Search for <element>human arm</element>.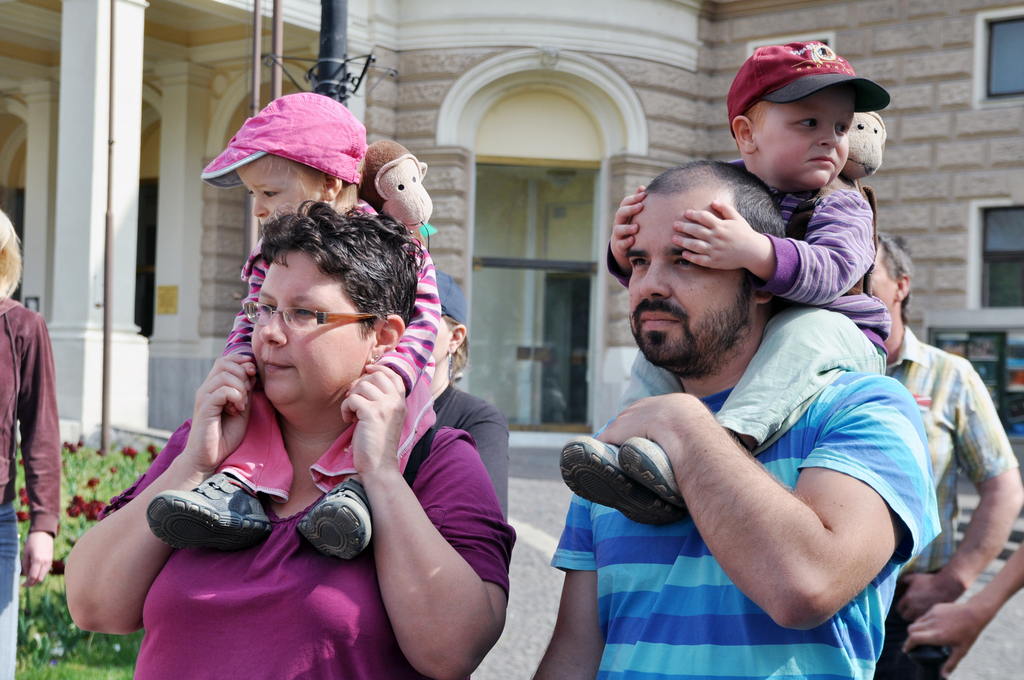
Found at {"x1": 220, "y1": 238, "x2": 265, "y2": 413}.
